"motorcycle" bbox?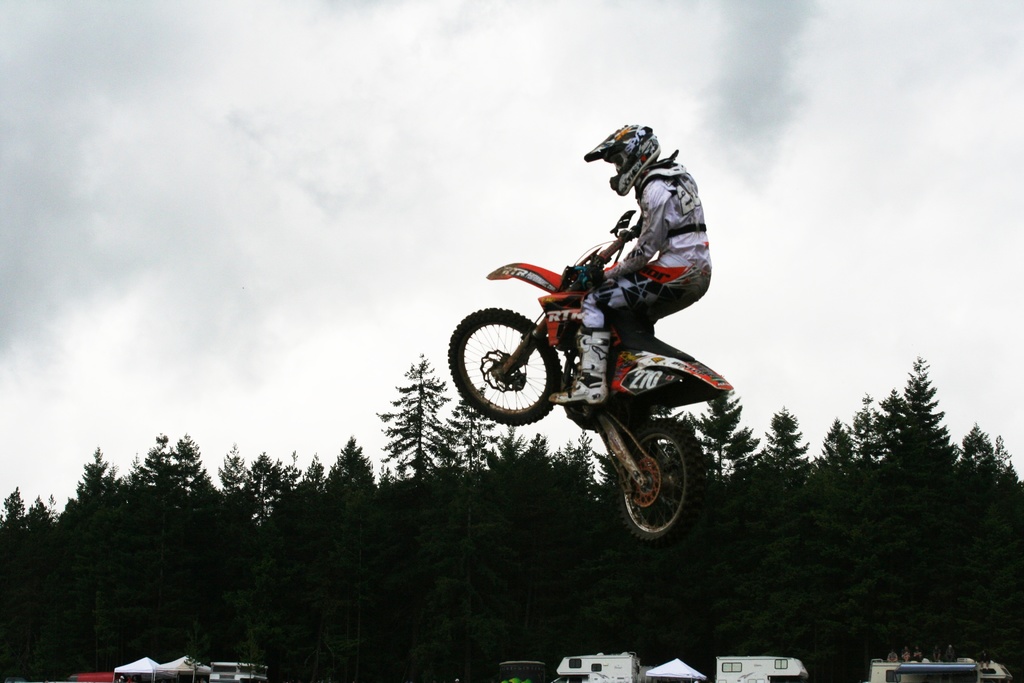
461,221,735,545
